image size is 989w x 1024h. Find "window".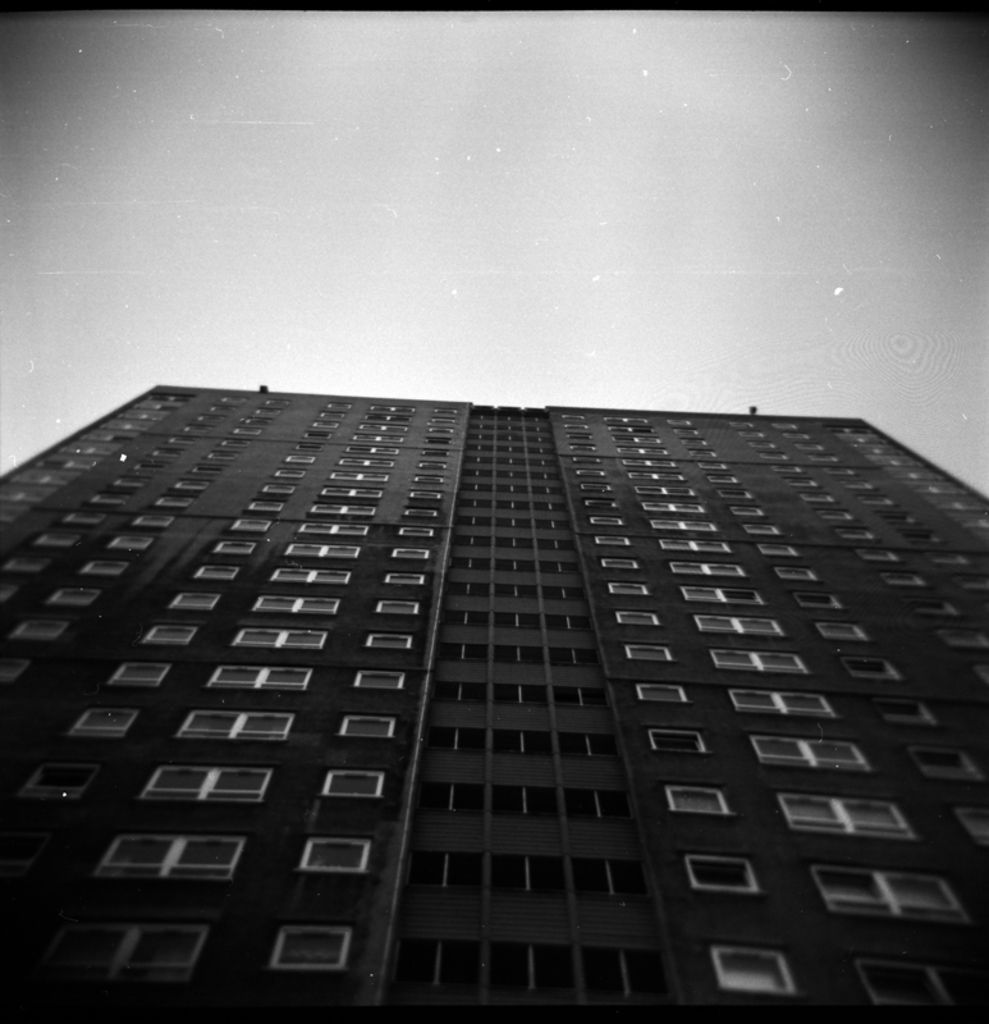
box(37, 530, 81, 549).
